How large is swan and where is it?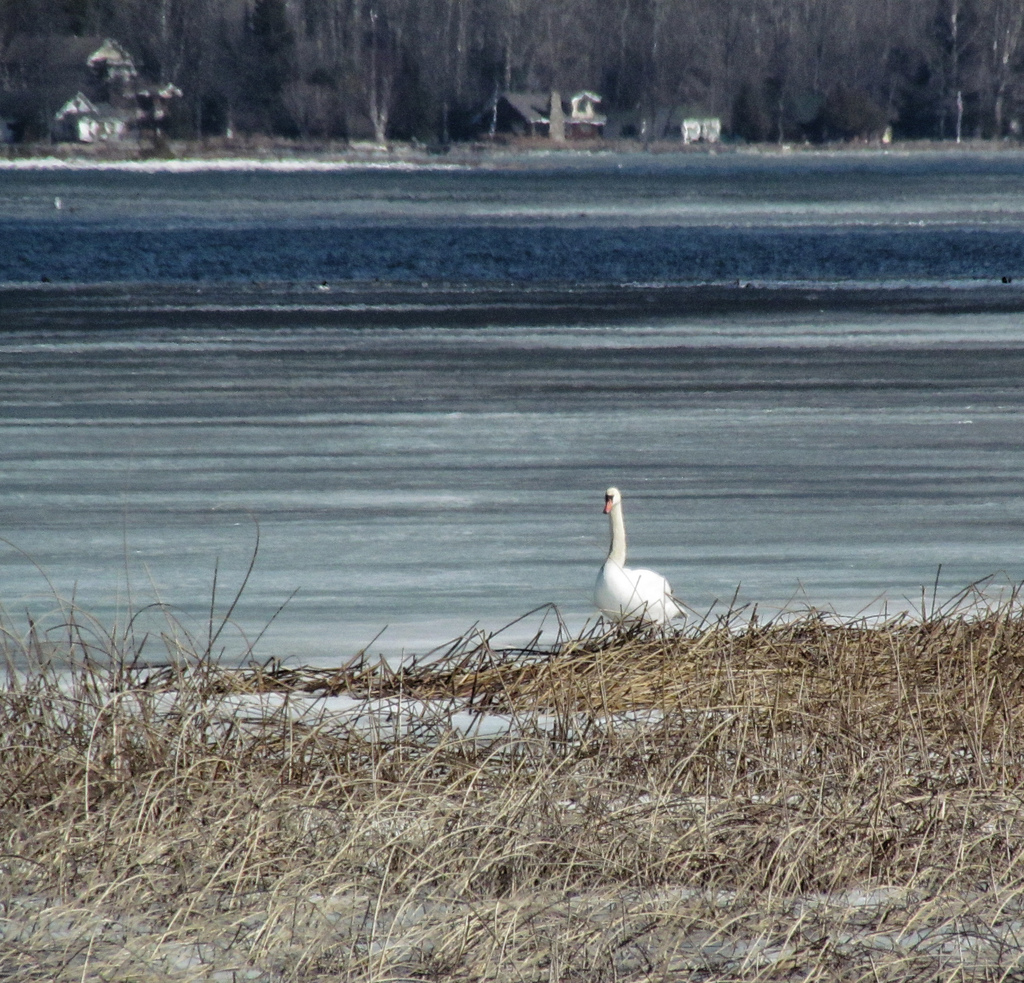
Bounding box: 583/478/689/636.
